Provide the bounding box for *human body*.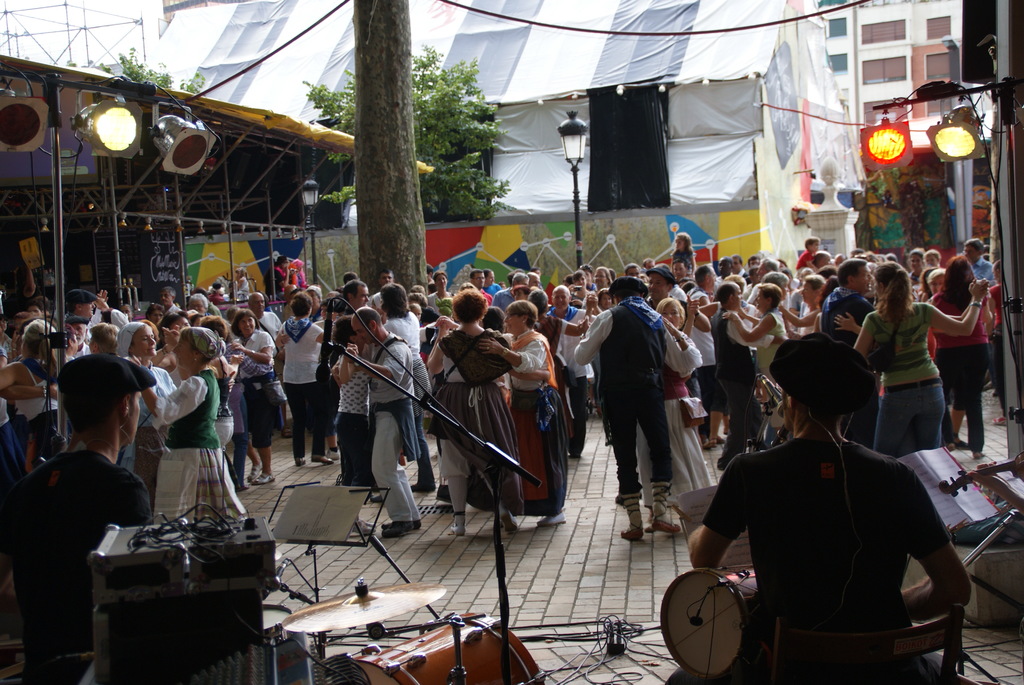
region(1, 358, 56, 425).
